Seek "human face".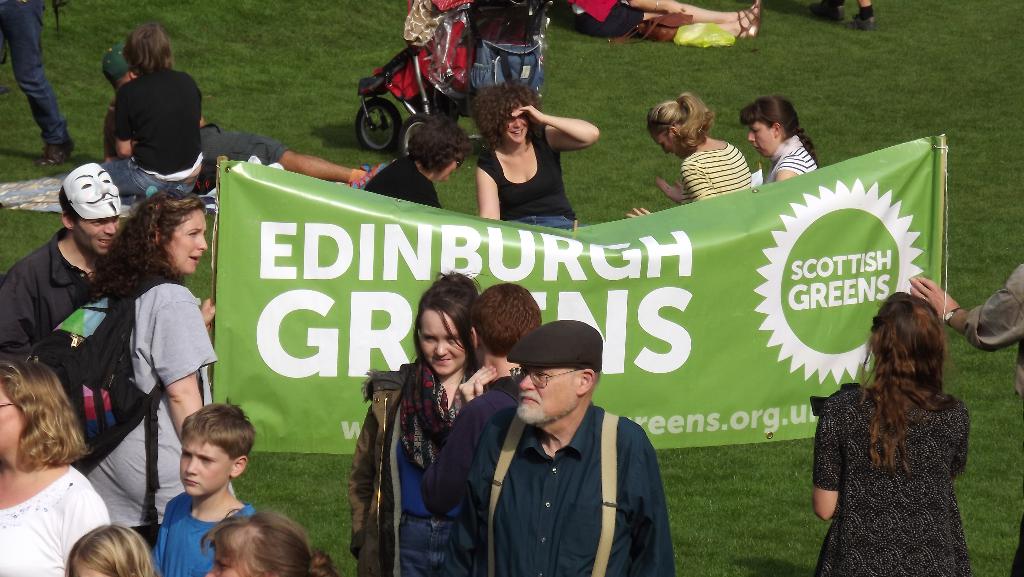
box(414, 313, 465, 374).
